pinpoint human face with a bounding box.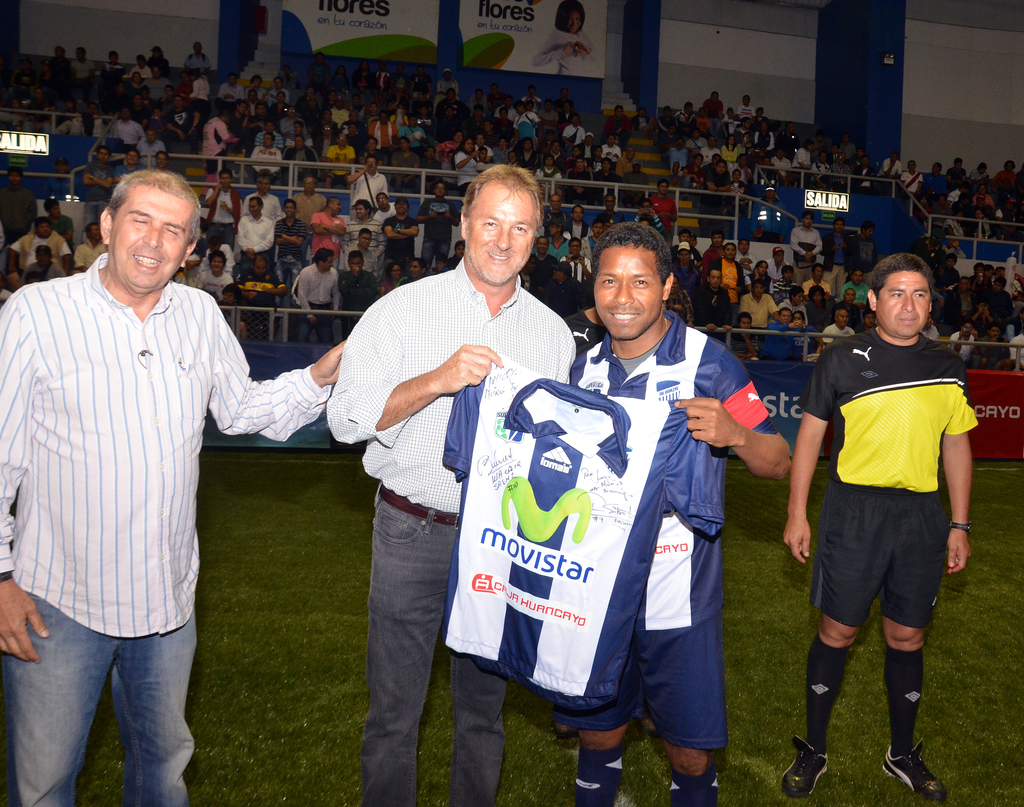
[left=602, top=159, right=611, bottom=171].
